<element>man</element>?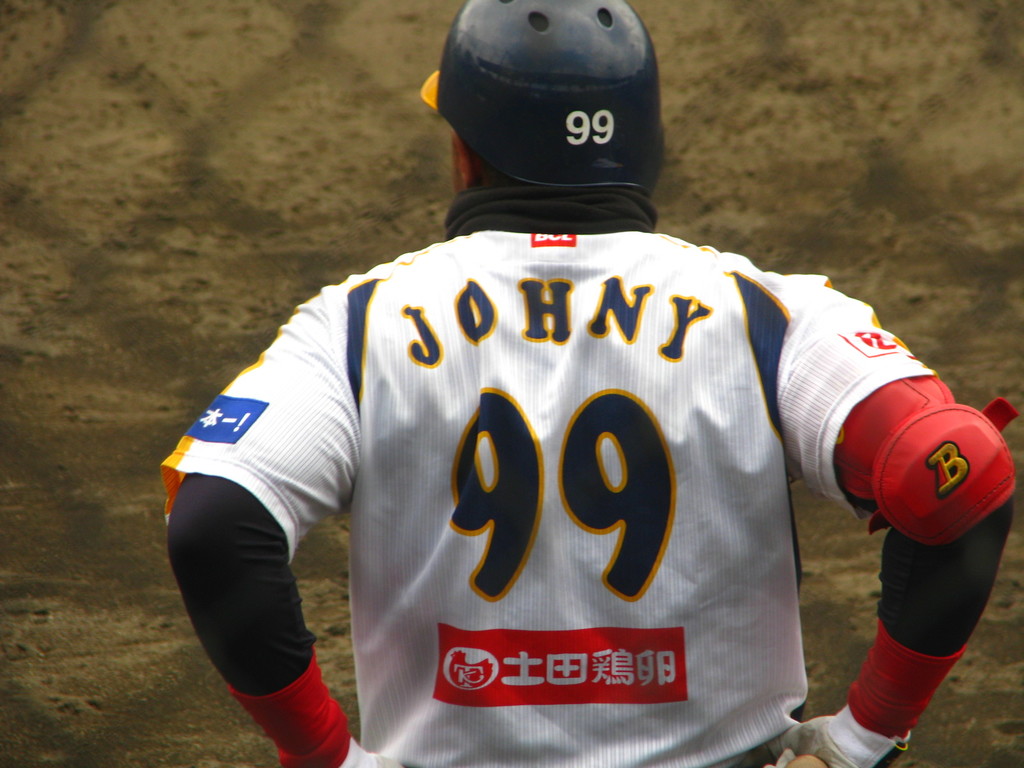
left=163, top=18, right=998, bottom=767
